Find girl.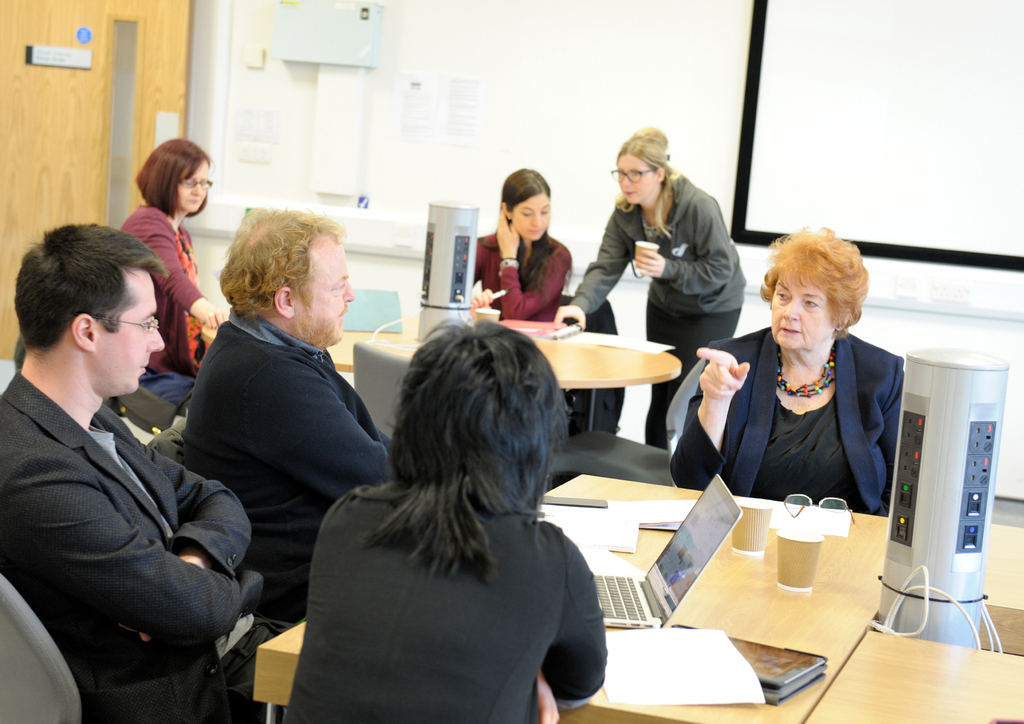
l=469, t=162, r=572, b=336.
